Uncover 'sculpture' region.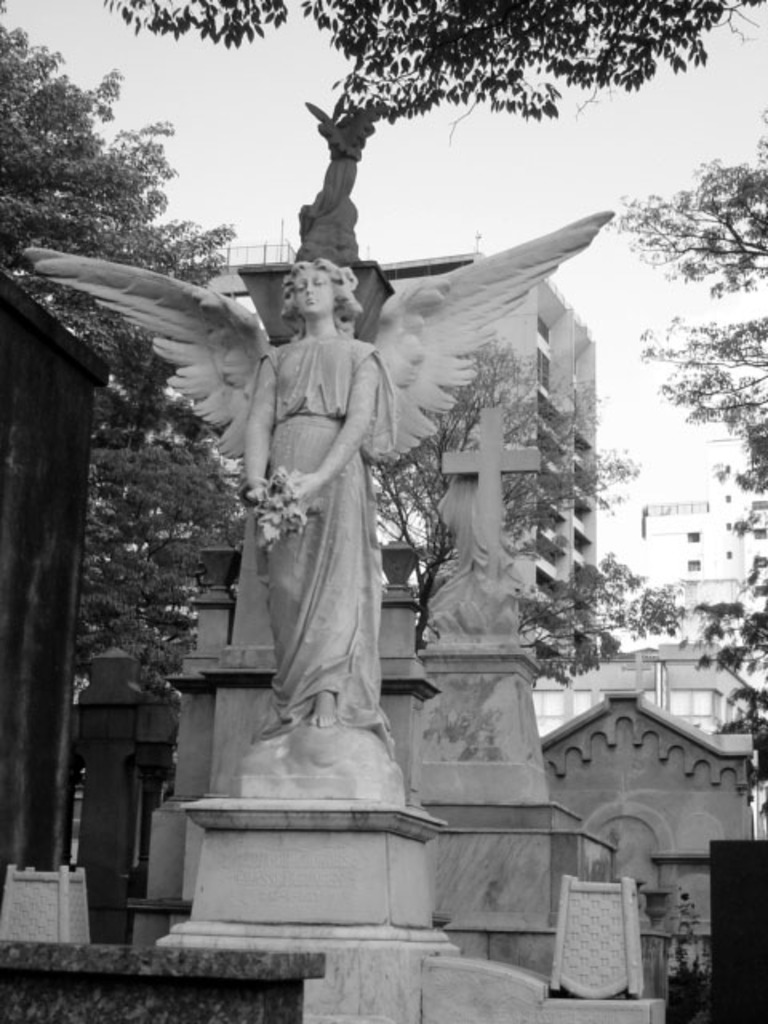
Uncovered: locate(408, 392, 549, 661).
